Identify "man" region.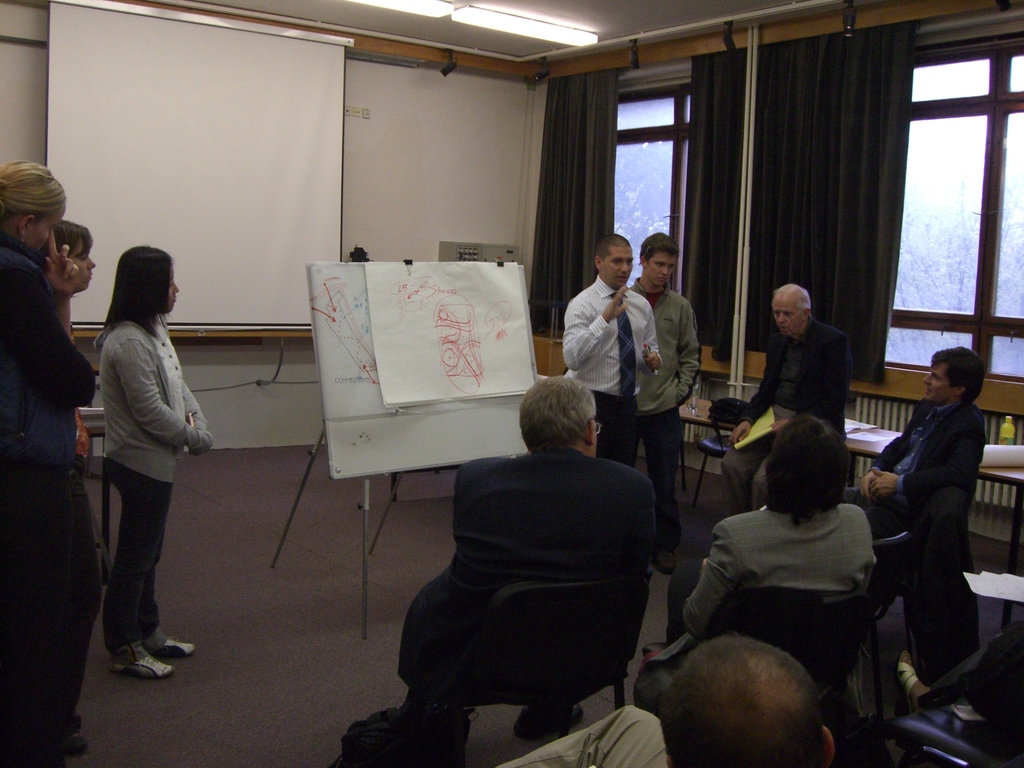
Region: [561,228,664,484].
